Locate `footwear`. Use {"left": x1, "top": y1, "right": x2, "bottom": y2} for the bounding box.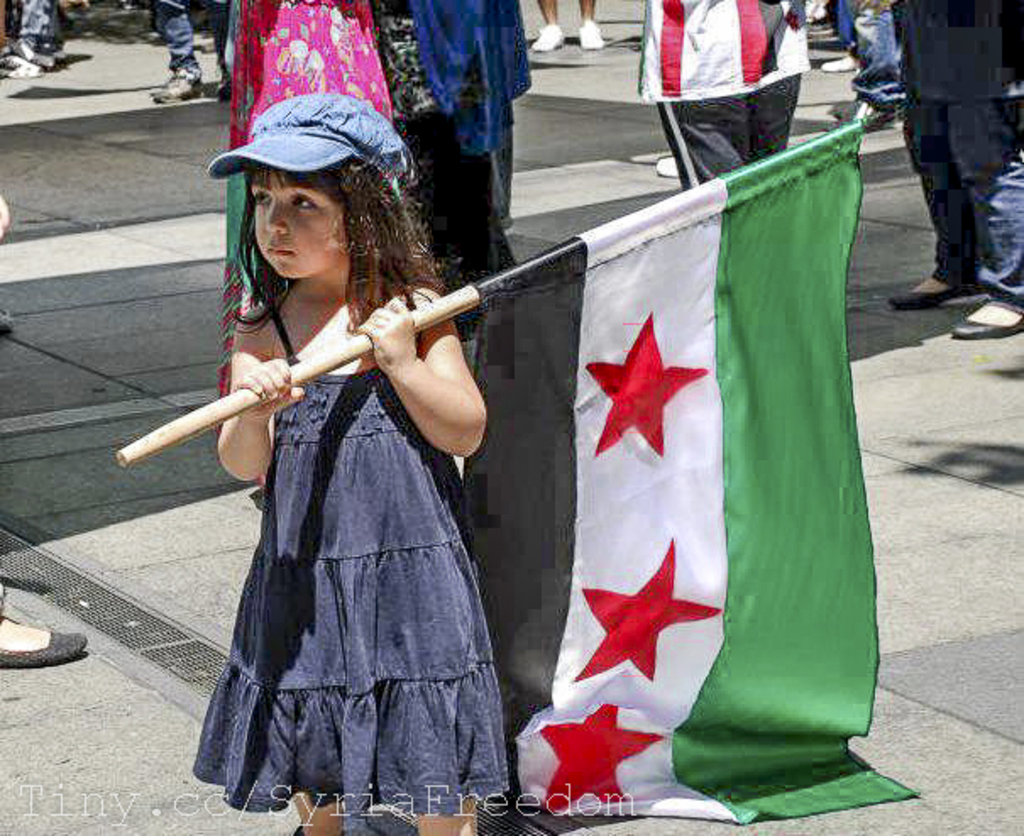
{"left": 535, "top": 22, "right": 570, "bottom": 54}.
